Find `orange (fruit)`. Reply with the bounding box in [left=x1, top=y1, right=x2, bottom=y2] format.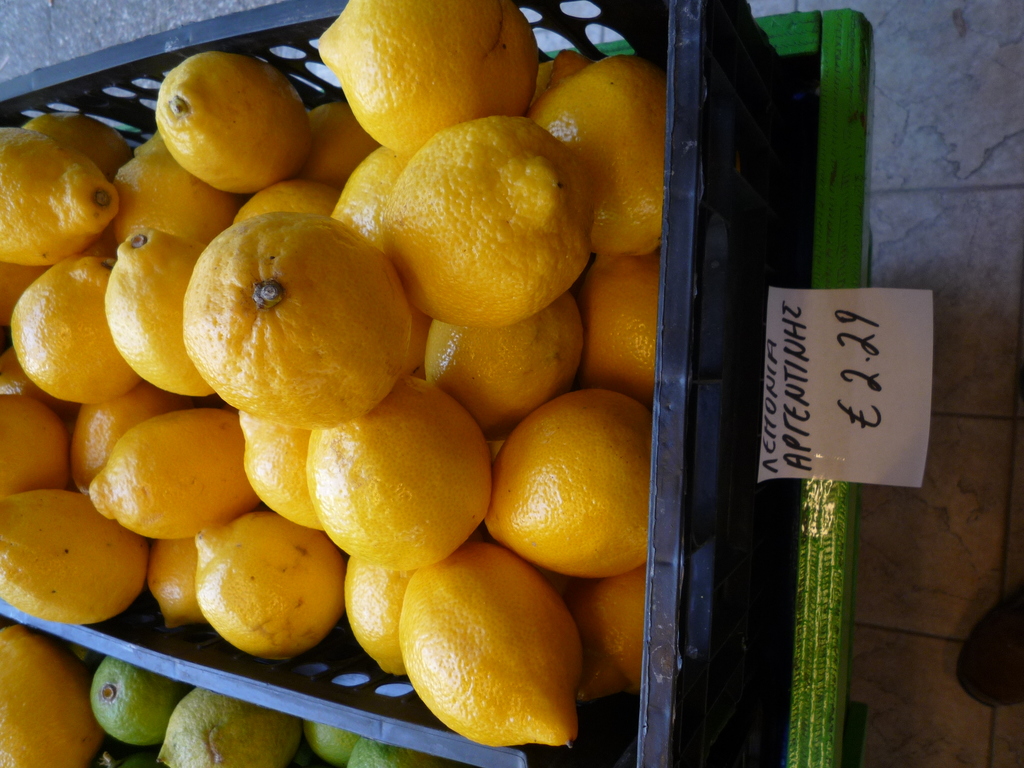
[left=0, top=625, right=108, bottom=767].
